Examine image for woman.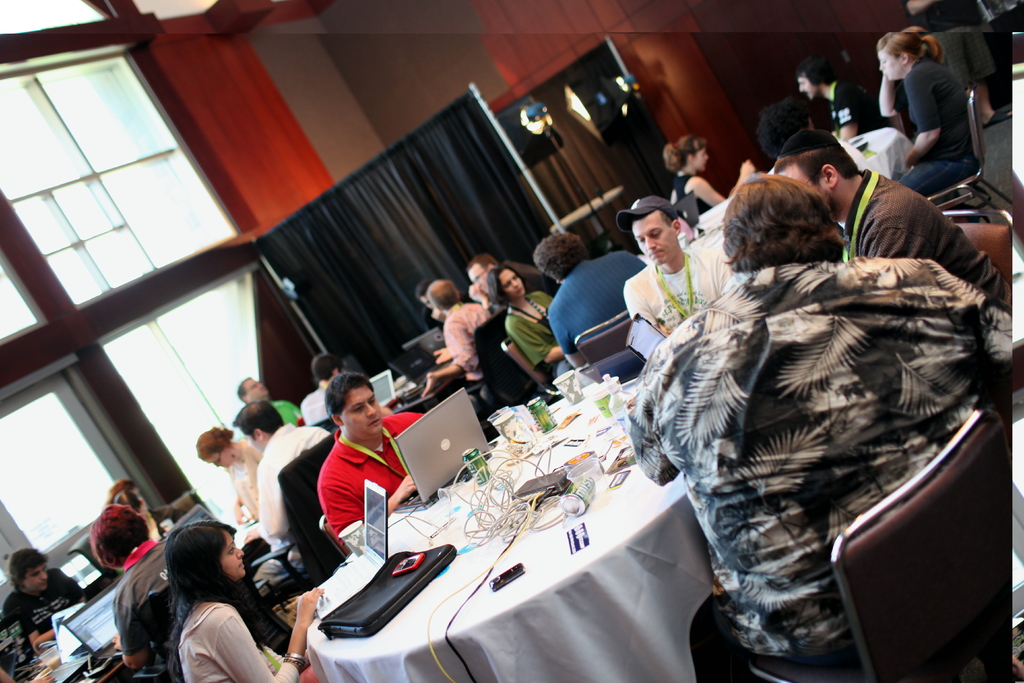
Examination result: [x1=662, y1=131, x2=759, y2=226].
